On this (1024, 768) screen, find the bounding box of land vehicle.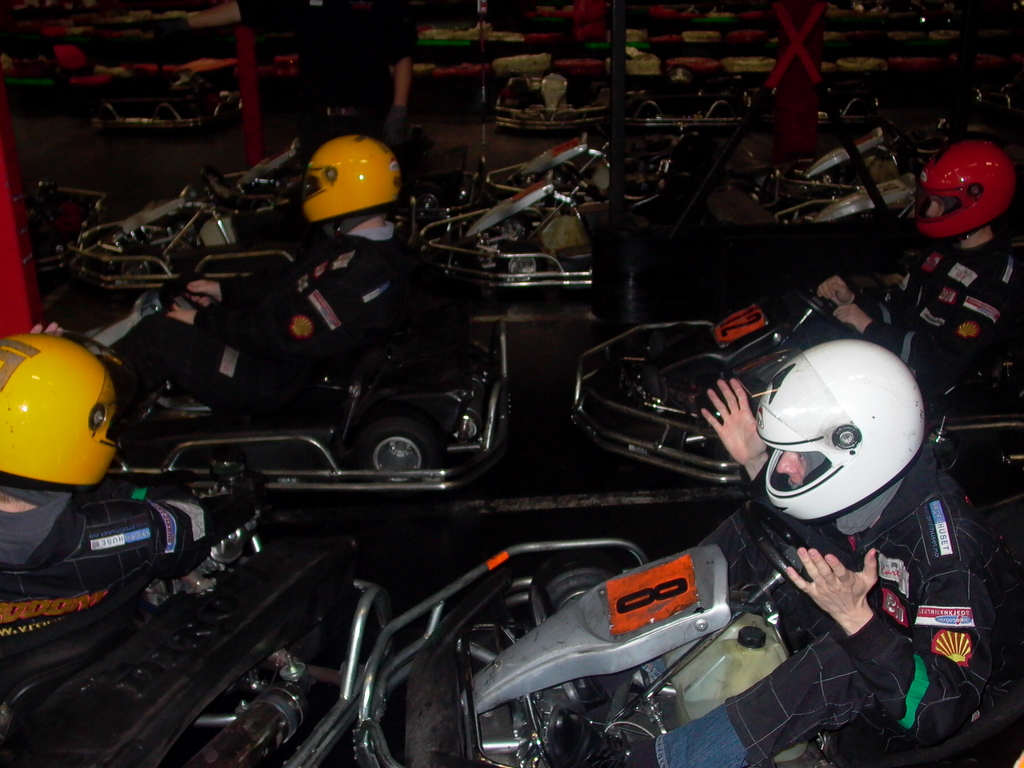
Bounding box: bbox=(703, 123, 1023, 248).
